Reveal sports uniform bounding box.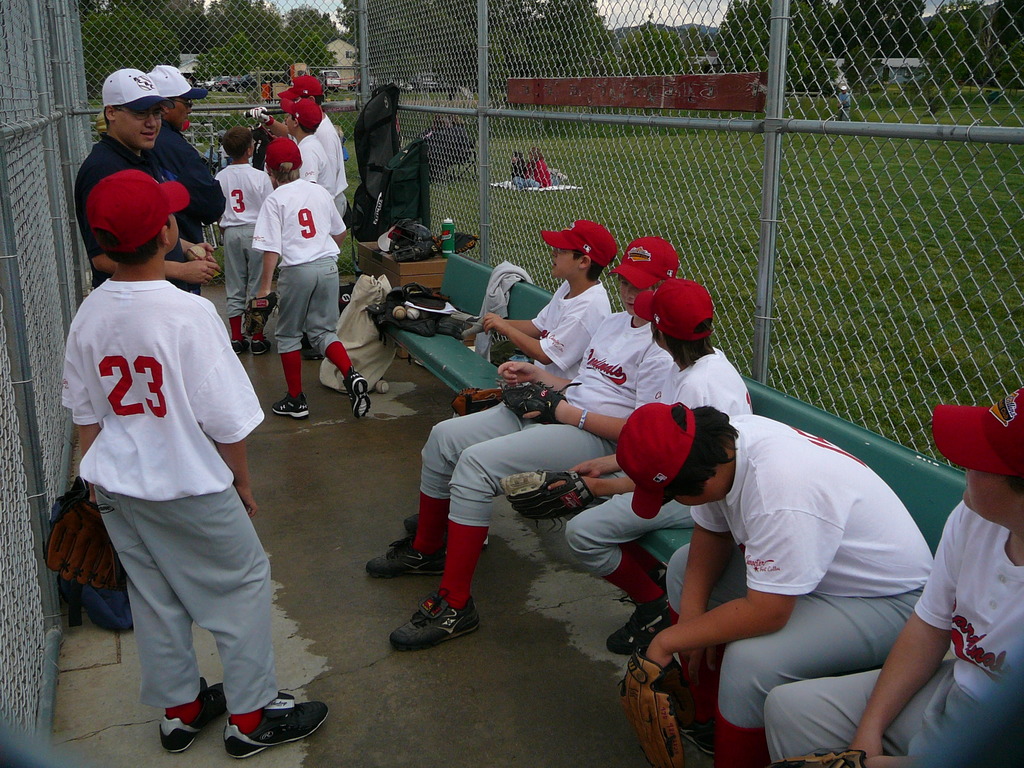
Revealed: bbox(534, 214, 614, 374).
